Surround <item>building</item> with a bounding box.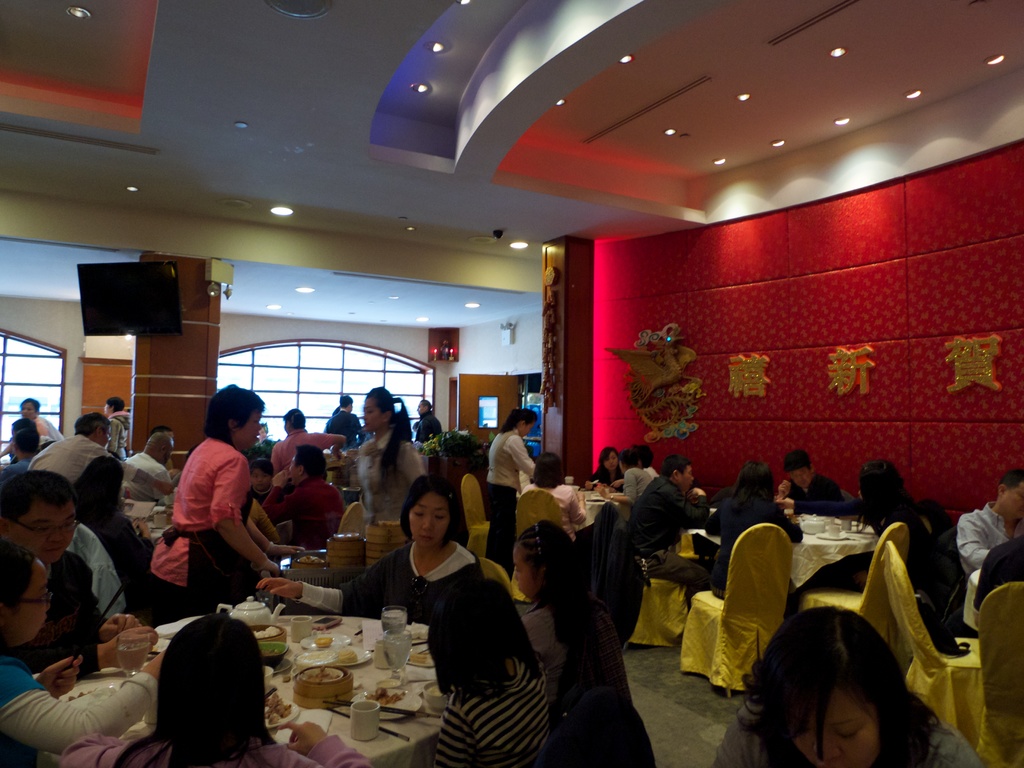
Rect(0, 0, 1023, 766).
